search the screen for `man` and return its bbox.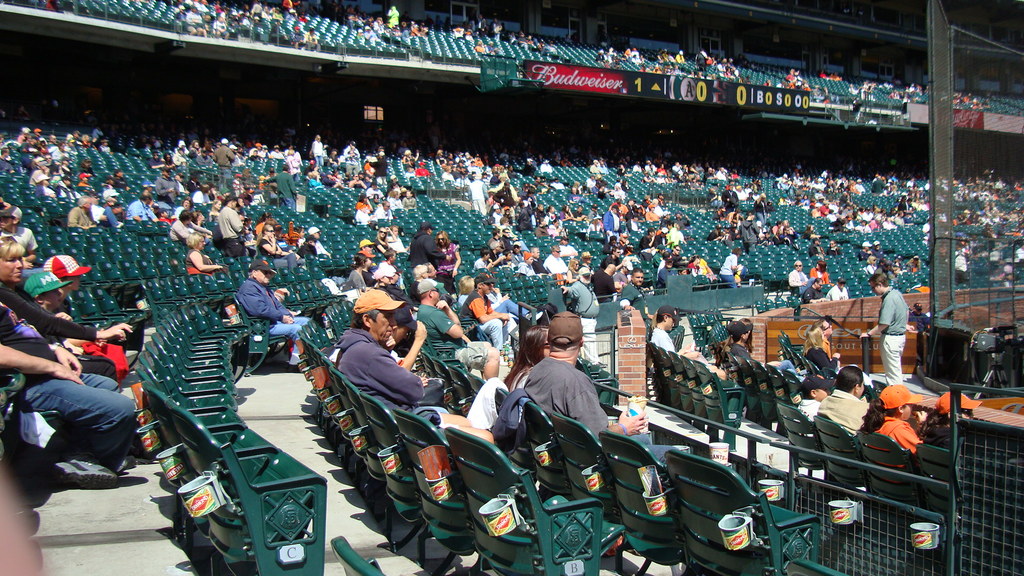
Found: 329, 287, 454, 418.
